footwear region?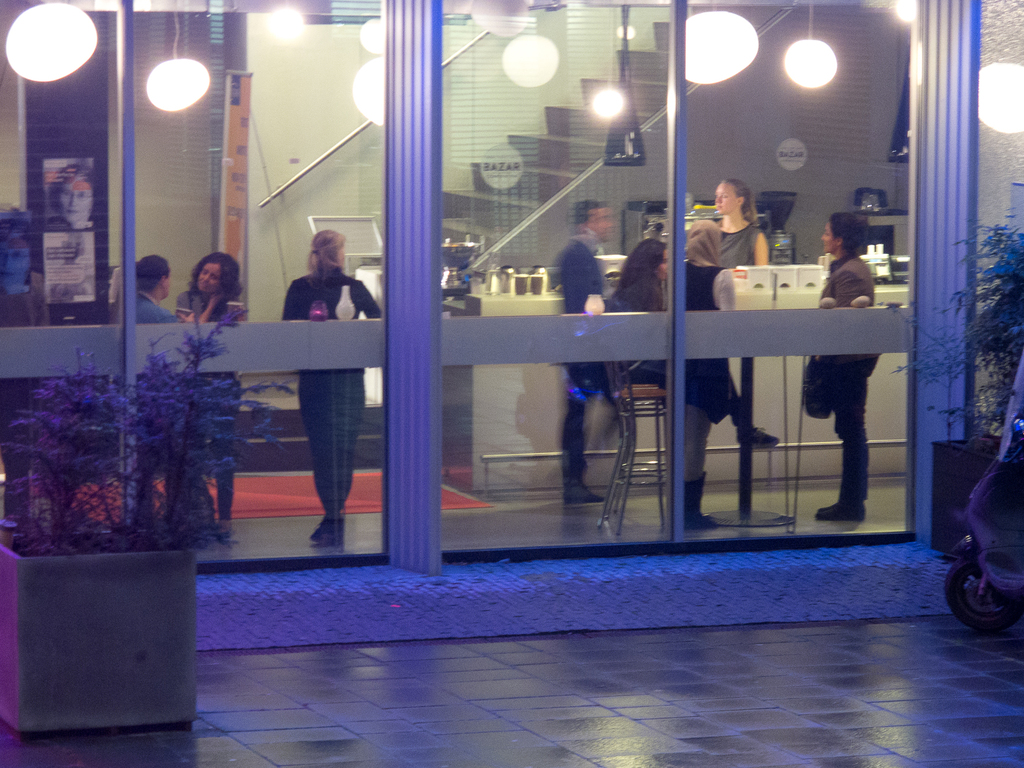
left=216, top=518, right=232, bottom=542
